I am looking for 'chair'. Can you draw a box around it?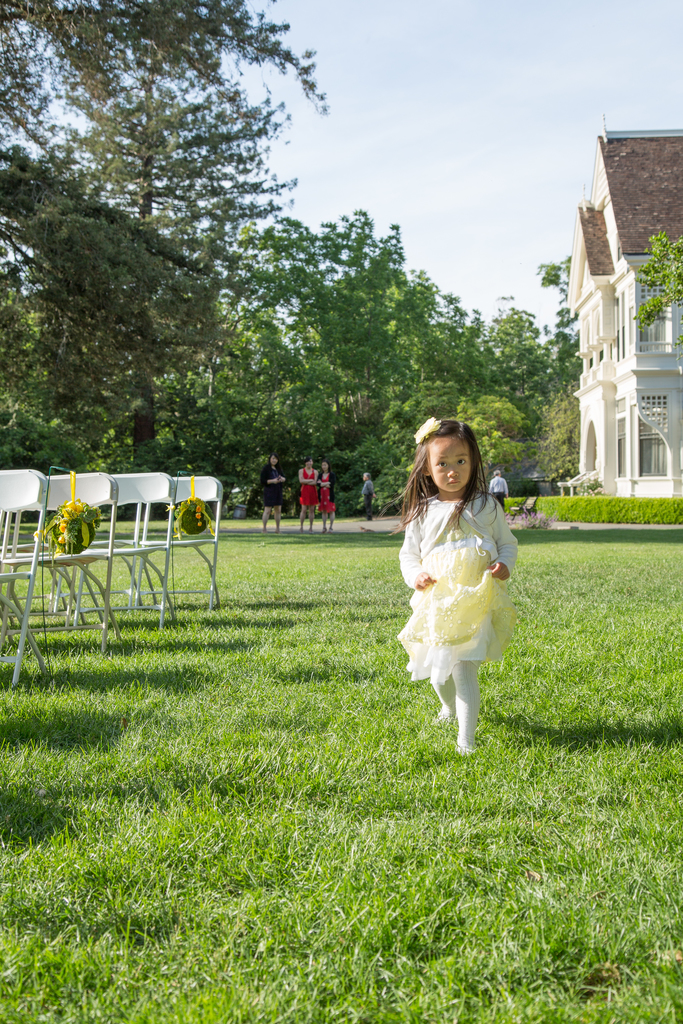
Sure, the bounding box is box(150, 473, 229, 606).
